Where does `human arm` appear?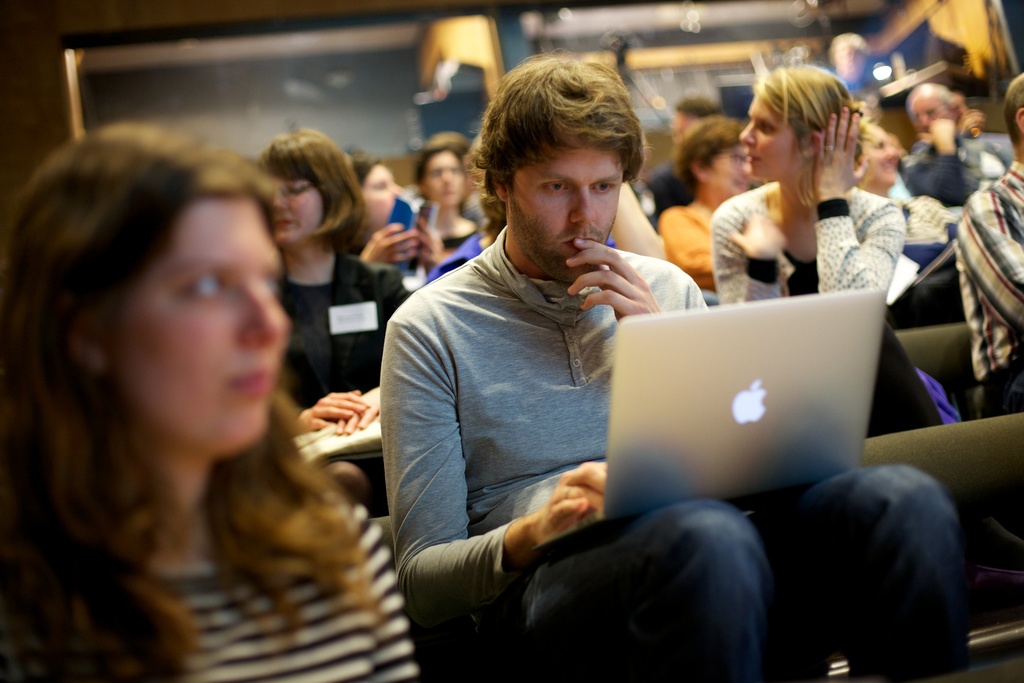
Appears at select_region(562, 236, 710, 325).
